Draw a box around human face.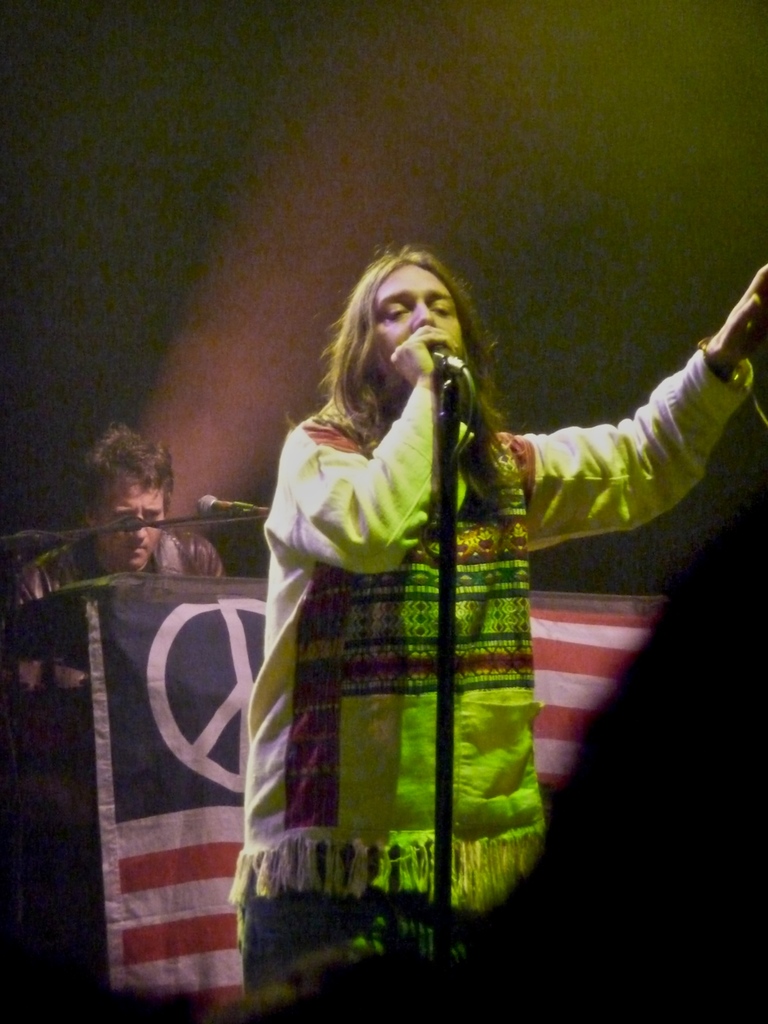
90, 469, 167, 564.
